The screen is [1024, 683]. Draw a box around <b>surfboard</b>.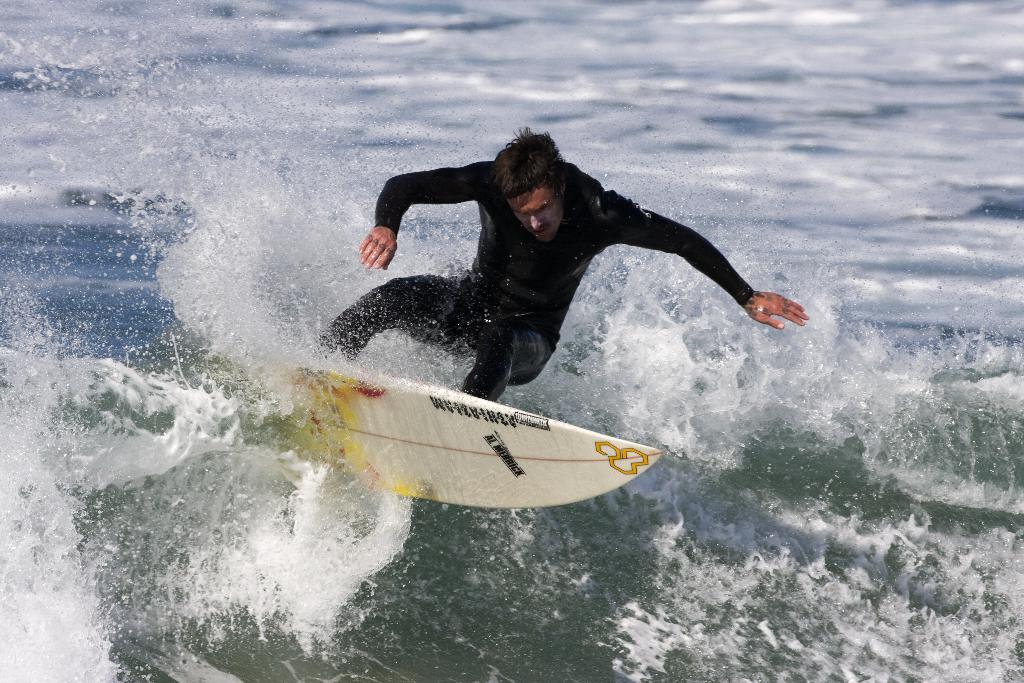
crop(209, 357, 658, 511).
